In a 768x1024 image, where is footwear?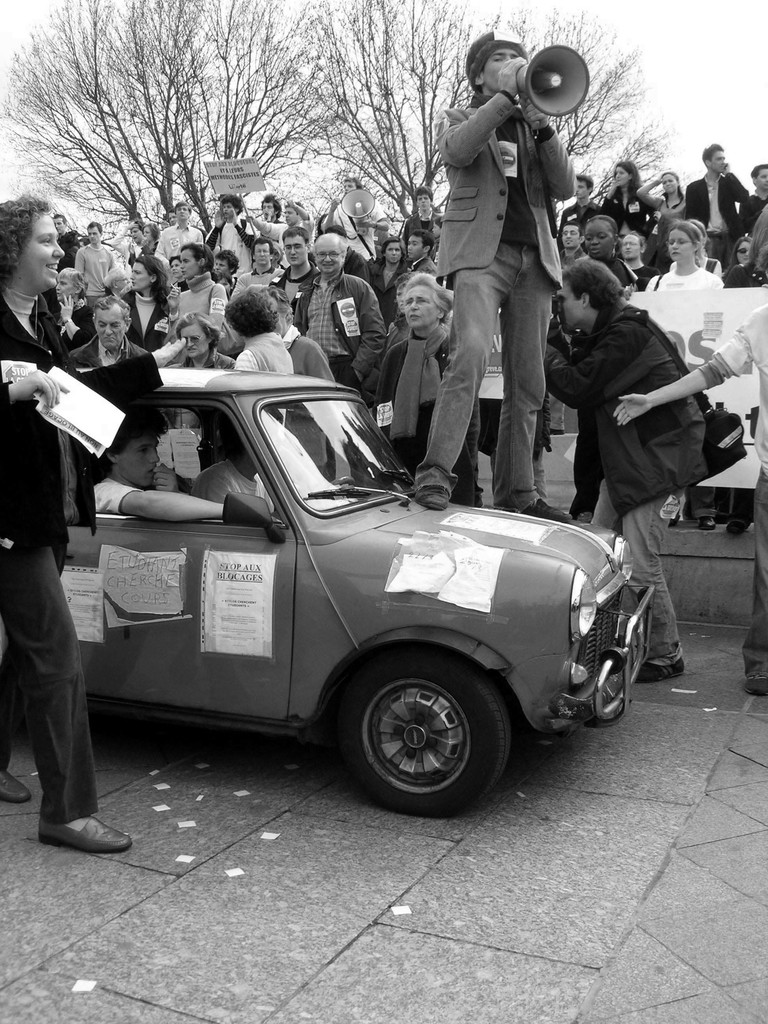
box(667, 513, 681, 525).
